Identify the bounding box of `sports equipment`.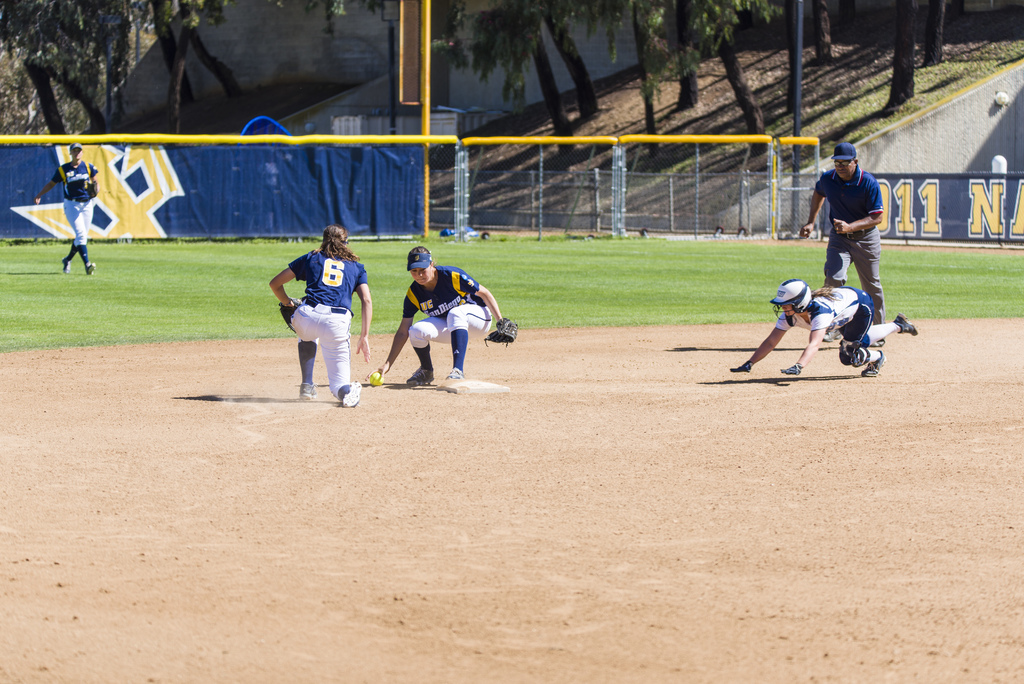
(85, 183, 96, 200).
